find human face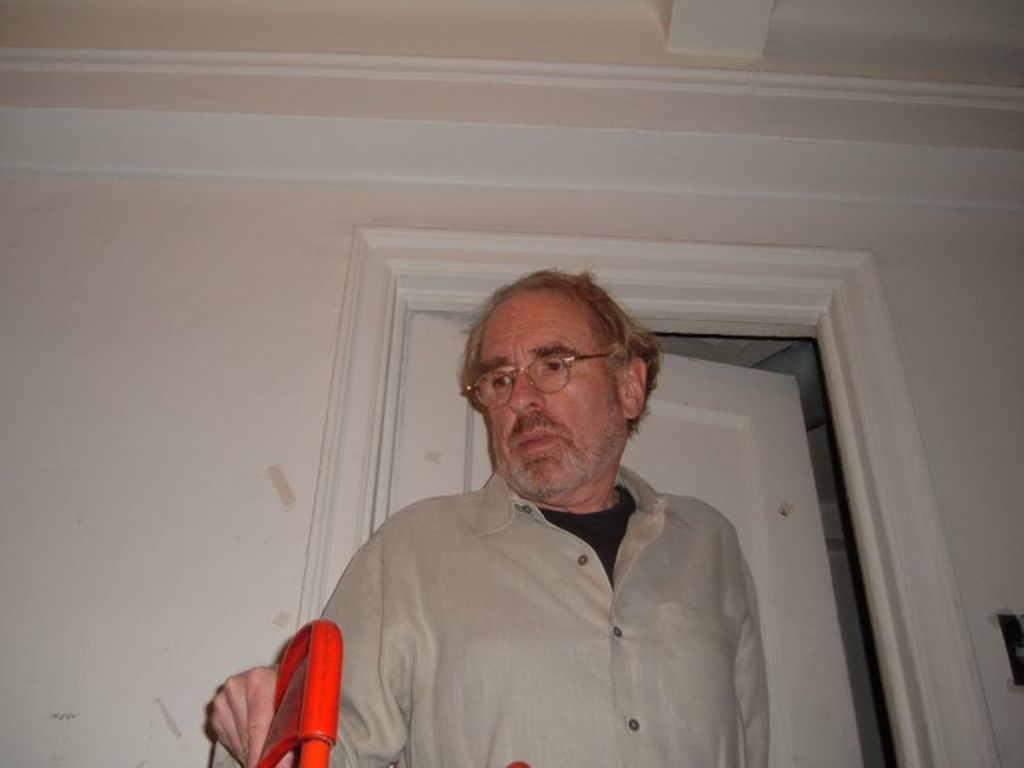
(470,293,626,495)
